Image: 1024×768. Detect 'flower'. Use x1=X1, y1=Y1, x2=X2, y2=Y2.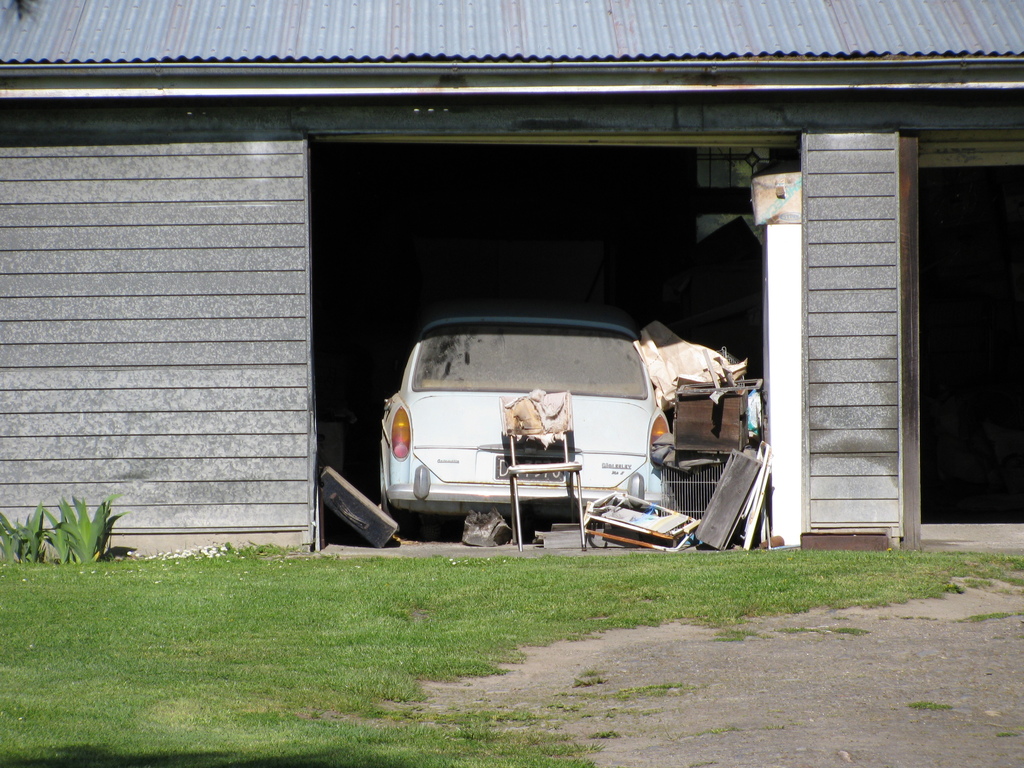
x1=486, y1=558, x2=495, y2=564.
